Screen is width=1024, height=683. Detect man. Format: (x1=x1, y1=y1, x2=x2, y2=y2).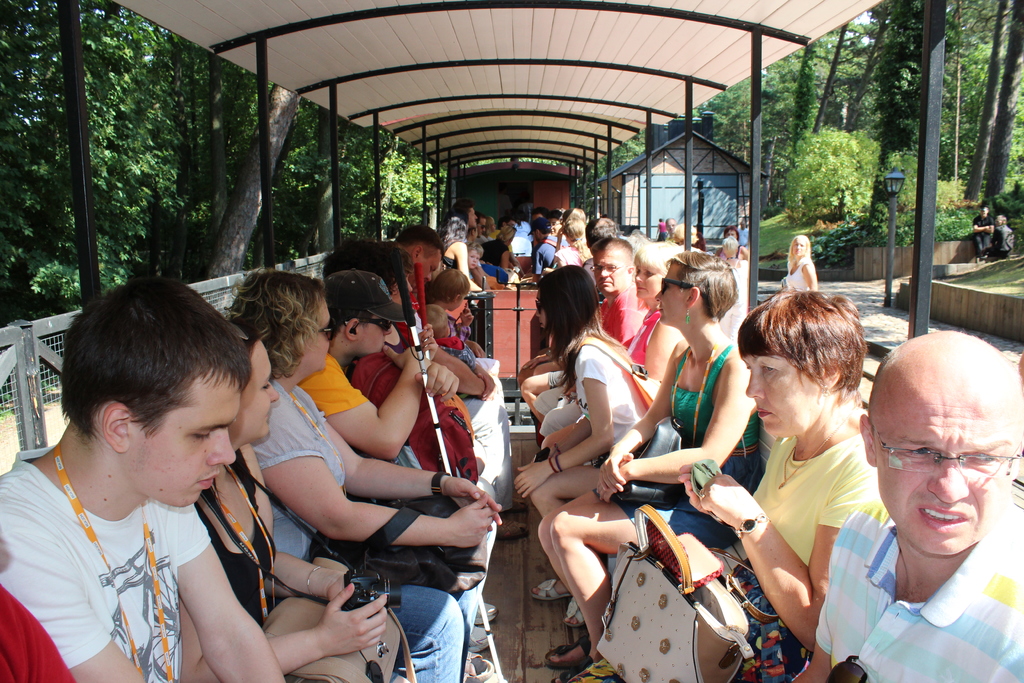
(x1=319, y1=265, x2=474, y2=486).
